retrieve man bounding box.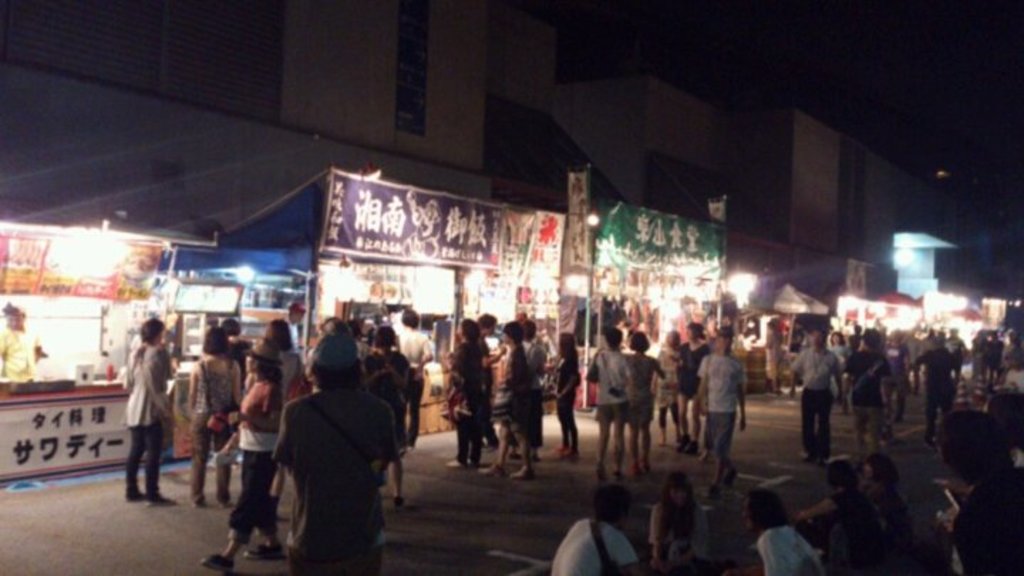
Bounding box: box(912, 330, 959, 464).
